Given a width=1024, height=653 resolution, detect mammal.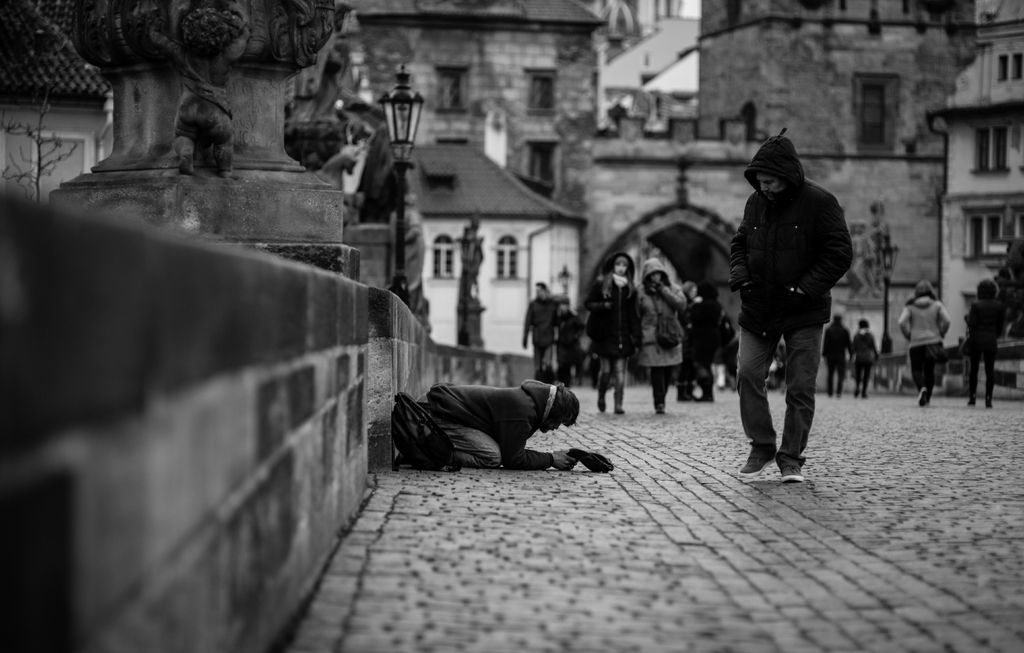
locate(842, 314, 878, 399).
